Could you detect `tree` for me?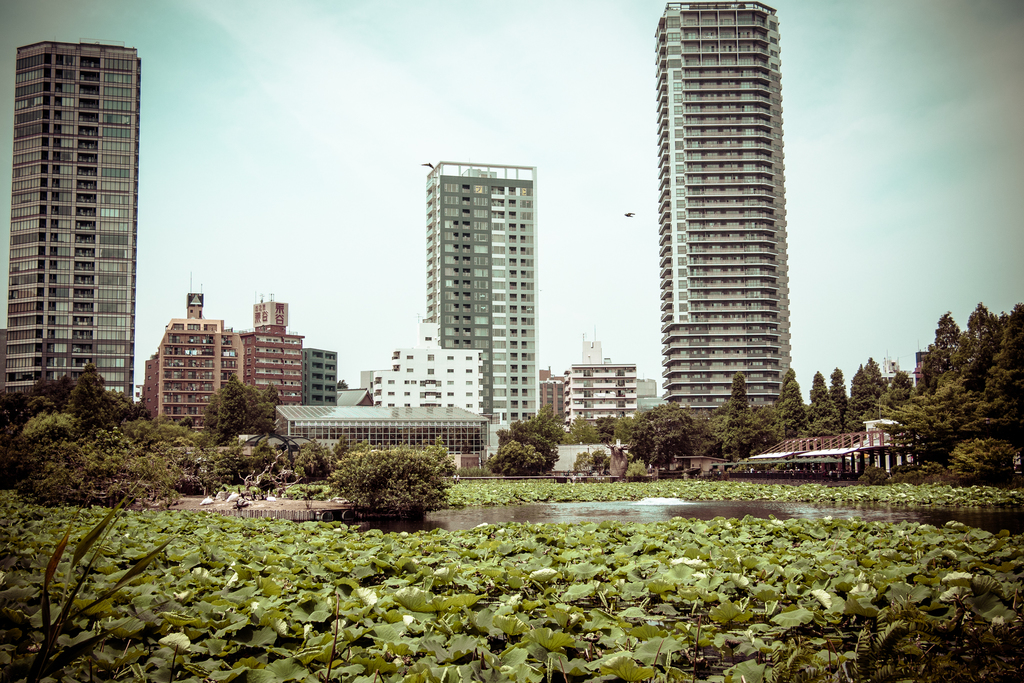
Detection result: bbox=(491, 416, 580, 488).
